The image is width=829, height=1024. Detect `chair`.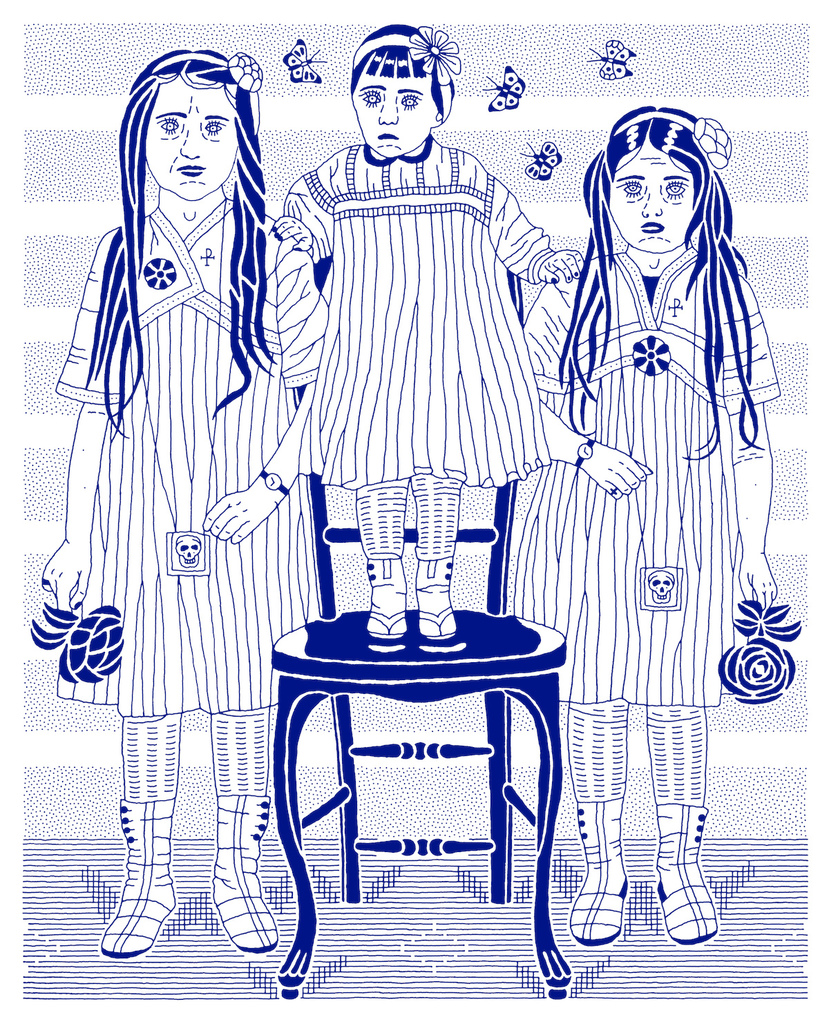
Detection: {"x1": 264, "y1": 545, "x2": 587, "y2": 1011}.
